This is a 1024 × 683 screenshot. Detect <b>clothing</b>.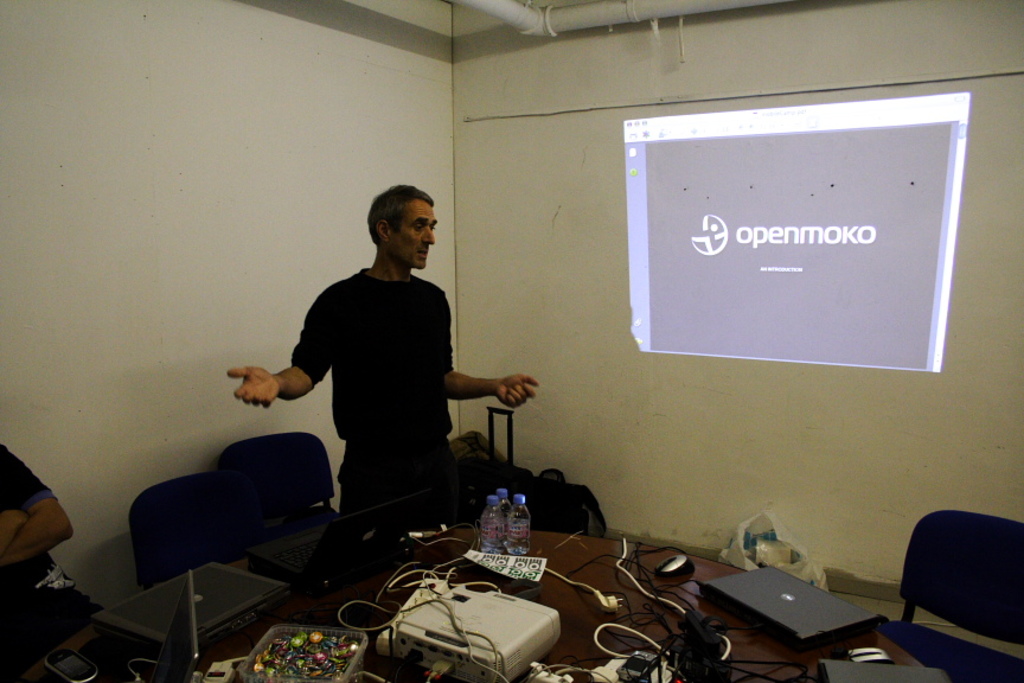
bbox(0, 430, 58, 509).
